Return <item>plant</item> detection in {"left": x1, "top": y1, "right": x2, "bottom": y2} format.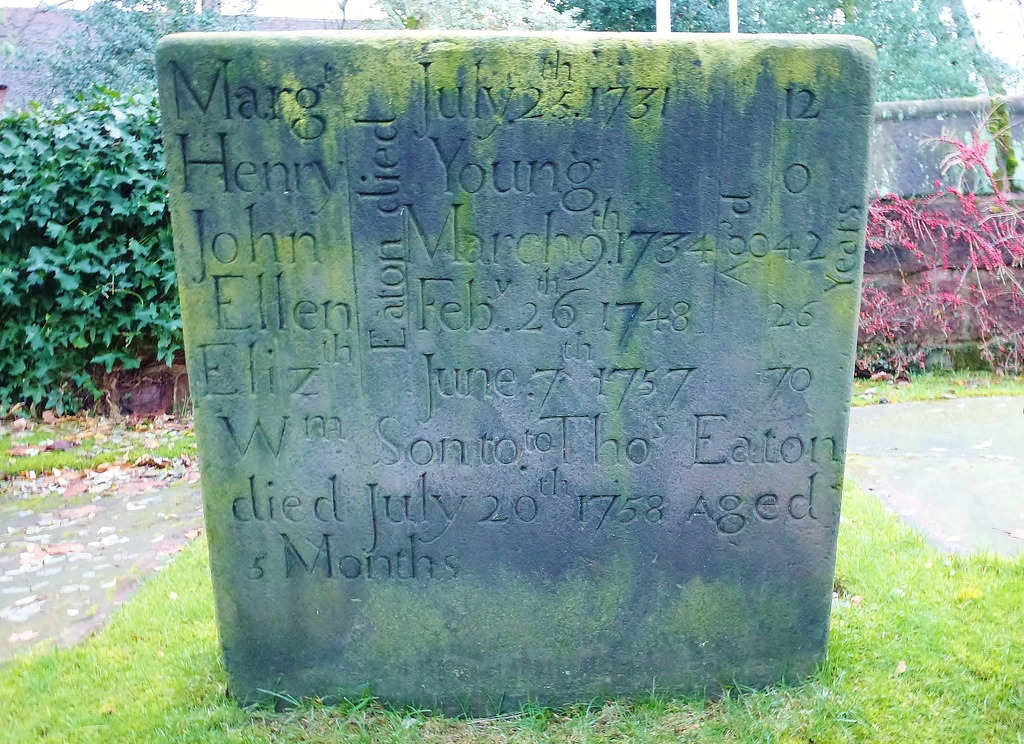
{"left": 0, "top": 461, "right": 1023, "bottom": 743}.
